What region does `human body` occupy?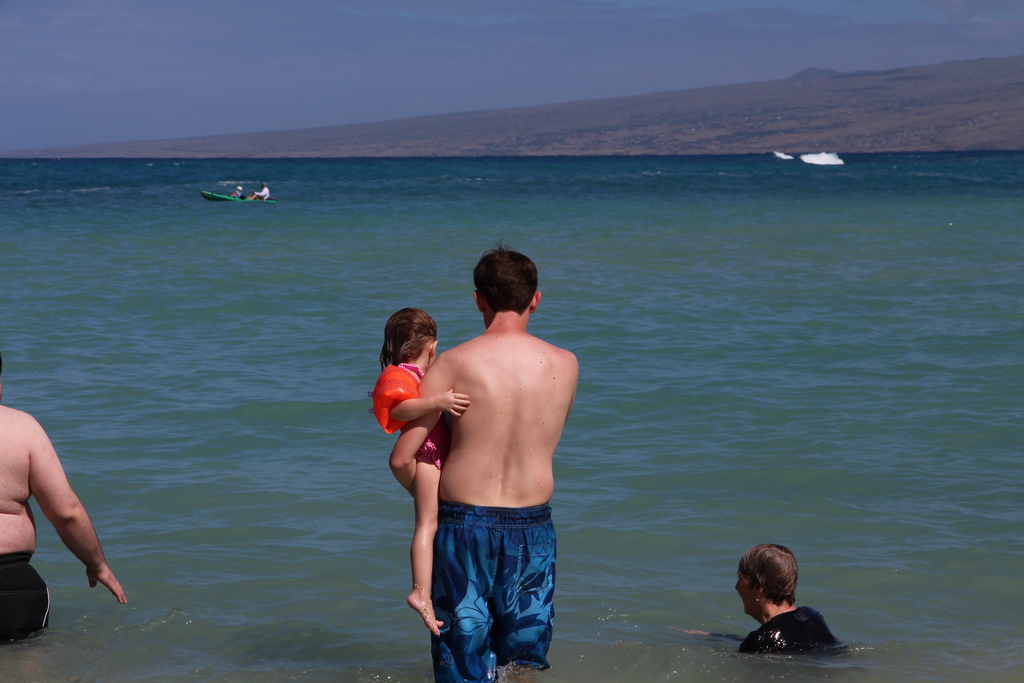
bbox(0, 399, 123, 648).
